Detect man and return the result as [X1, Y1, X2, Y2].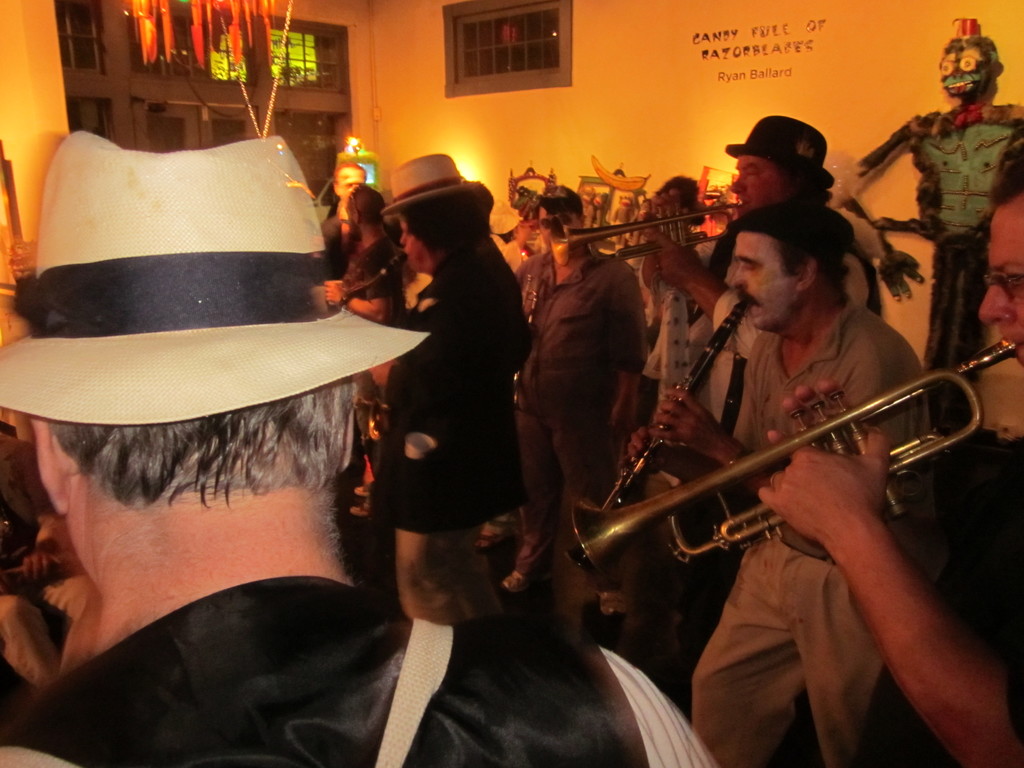
[0, 156, 517, 767].
